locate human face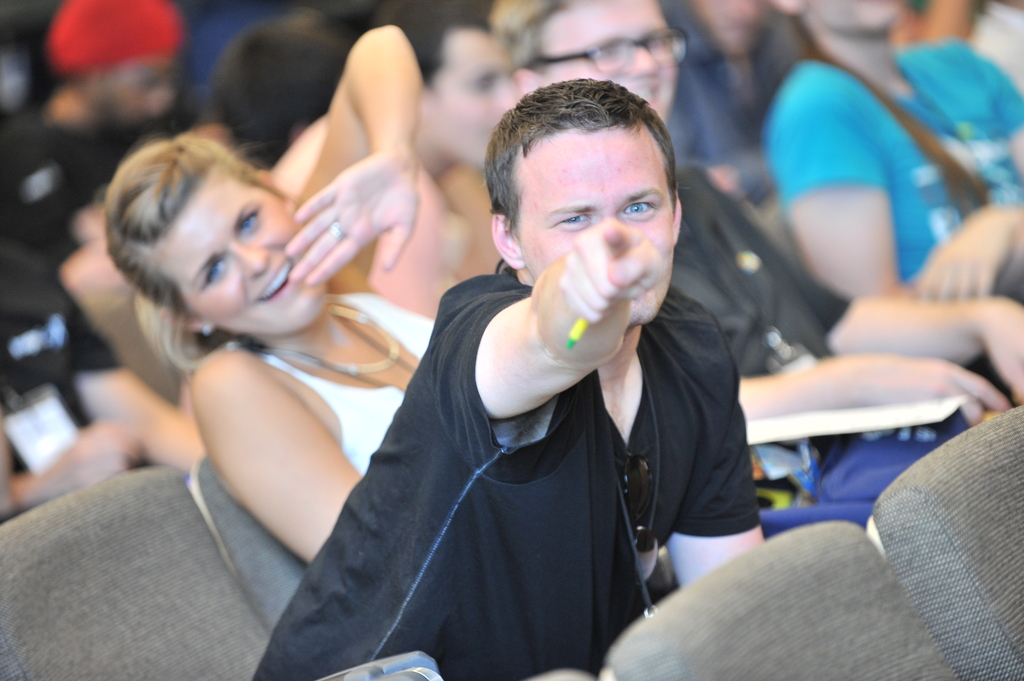
(left=512, top=125, right=676, bottom=324)
